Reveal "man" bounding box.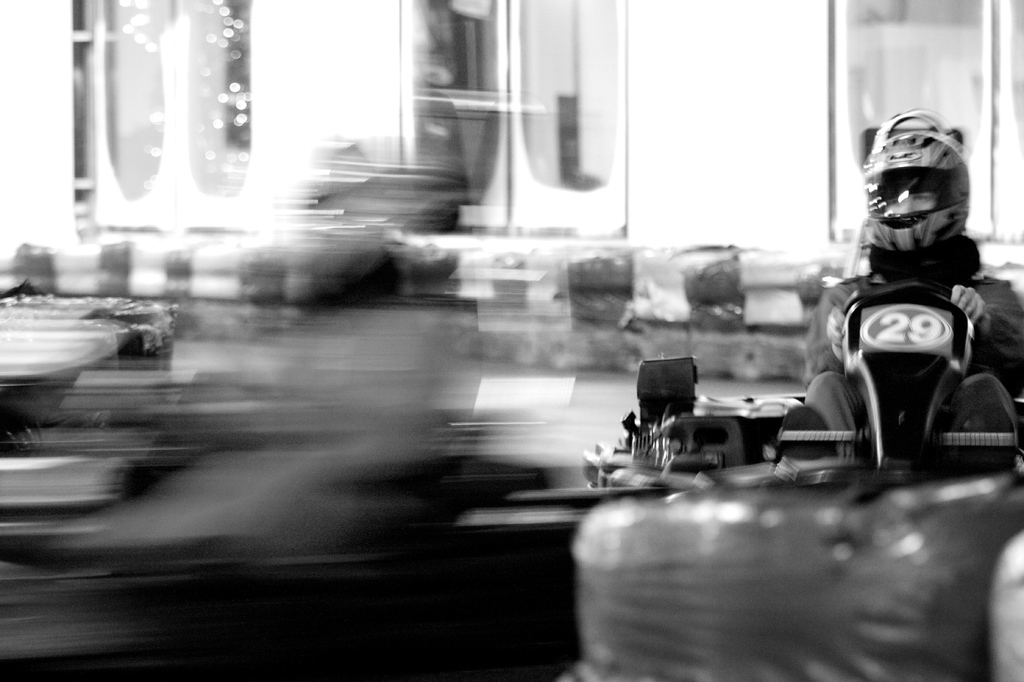
Revealed: <box>779,107,1016,507</box>.
